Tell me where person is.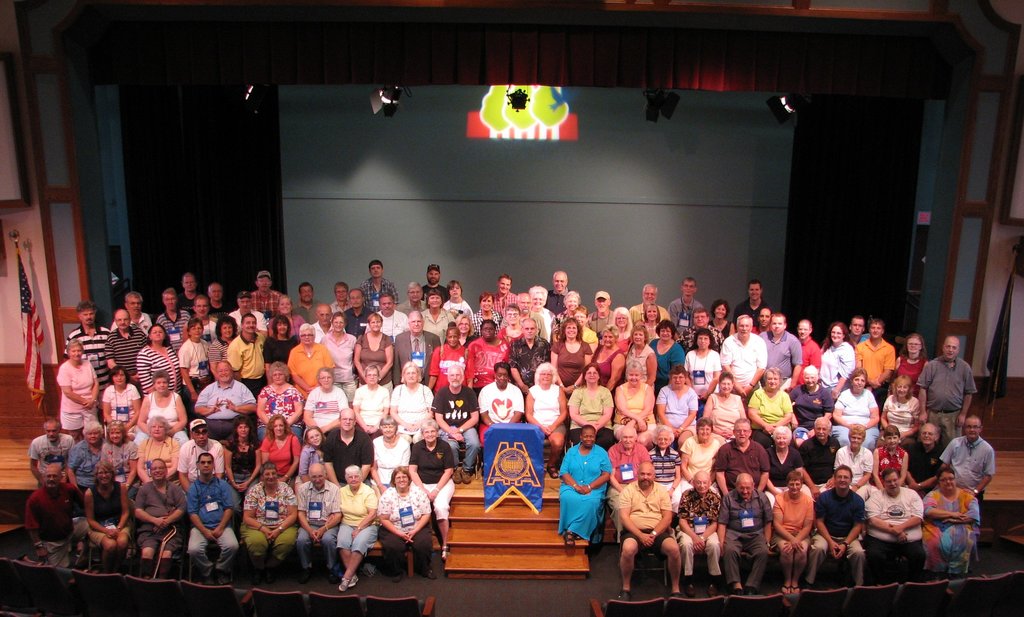
person is at 648:425:682:518.
